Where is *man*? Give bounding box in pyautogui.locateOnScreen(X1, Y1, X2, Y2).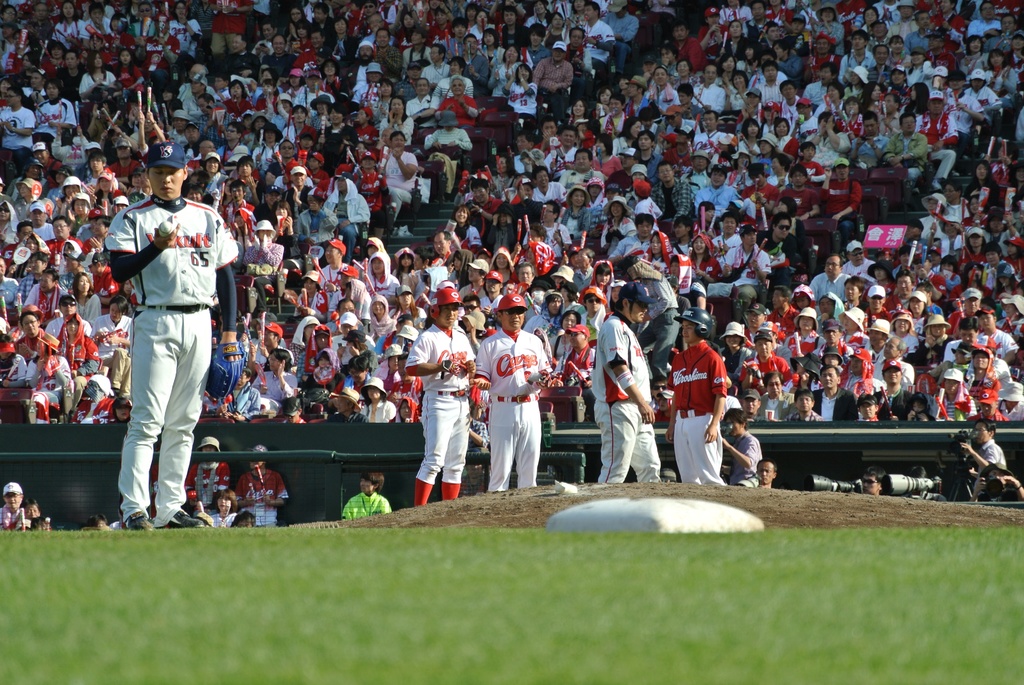
pyautogui.locateOnScreen(0, 480, 24, 530).
